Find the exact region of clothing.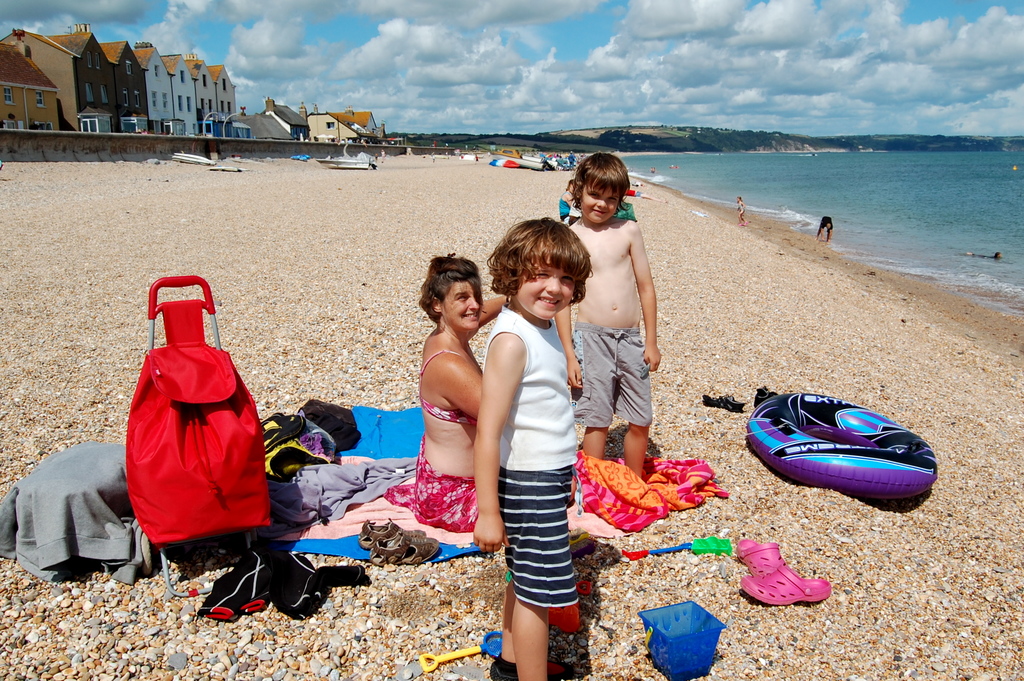
Exact region: l=502, t=302, r=588, b=612.
